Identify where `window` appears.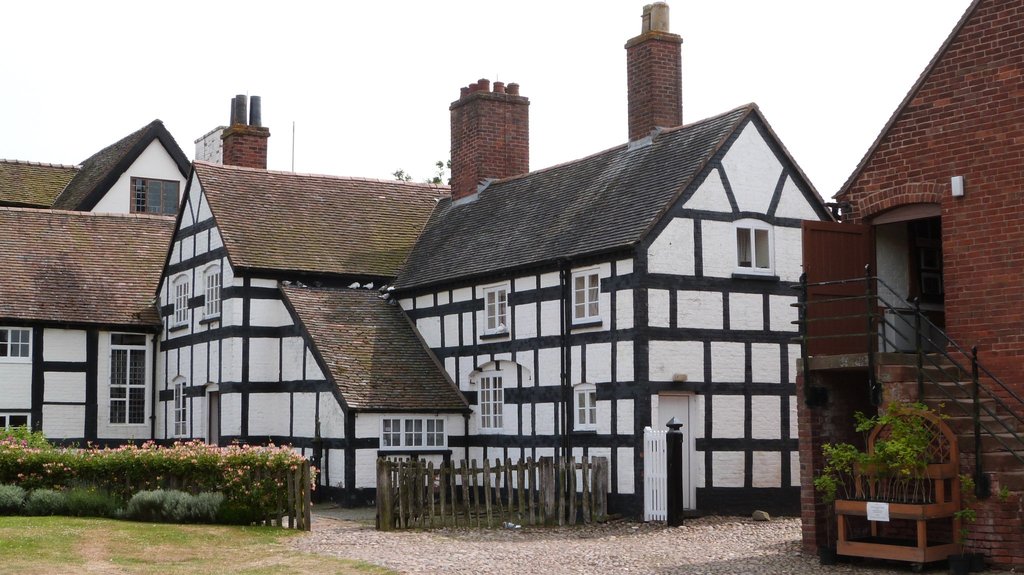
Appears at Rect(380, 416, 450, 455).
